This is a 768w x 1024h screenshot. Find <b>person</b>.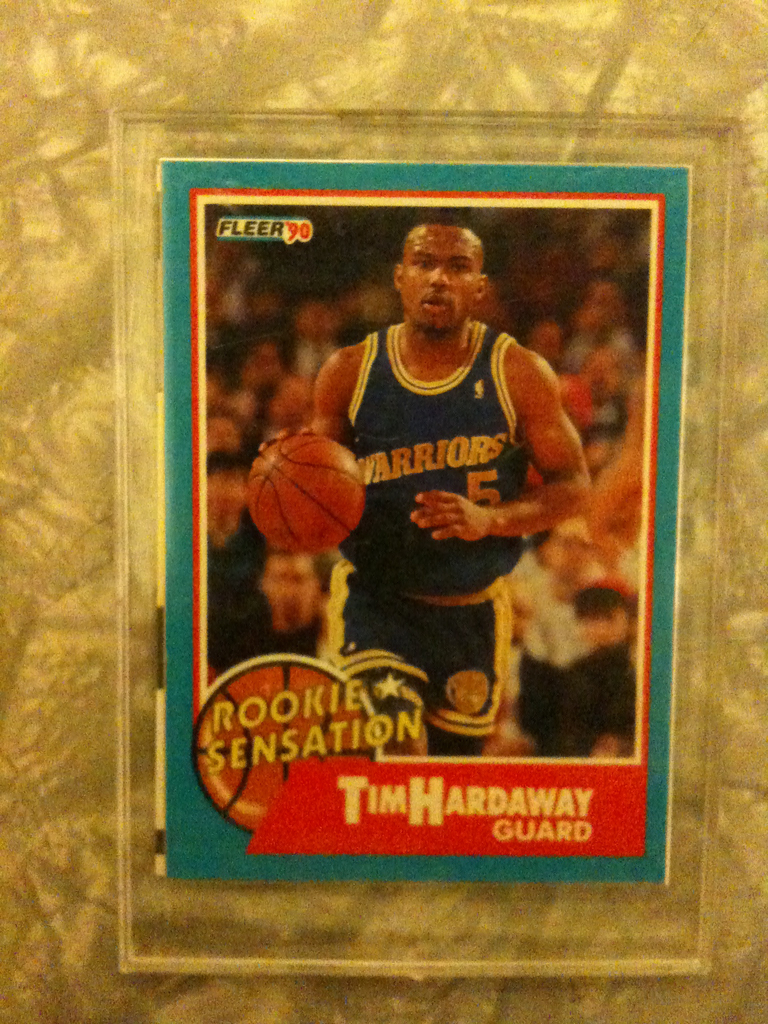
Bounding box: box=[241, 216, 584, 772].
